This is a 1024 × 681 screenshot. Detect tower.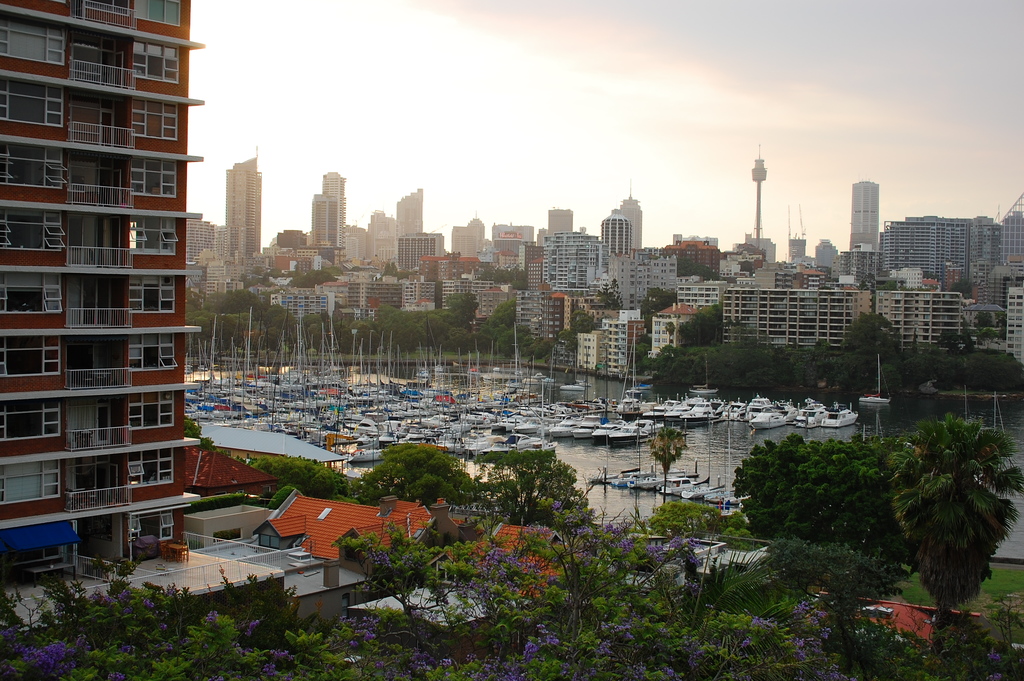
[left=745, top=240, right=776, bottom=288].
